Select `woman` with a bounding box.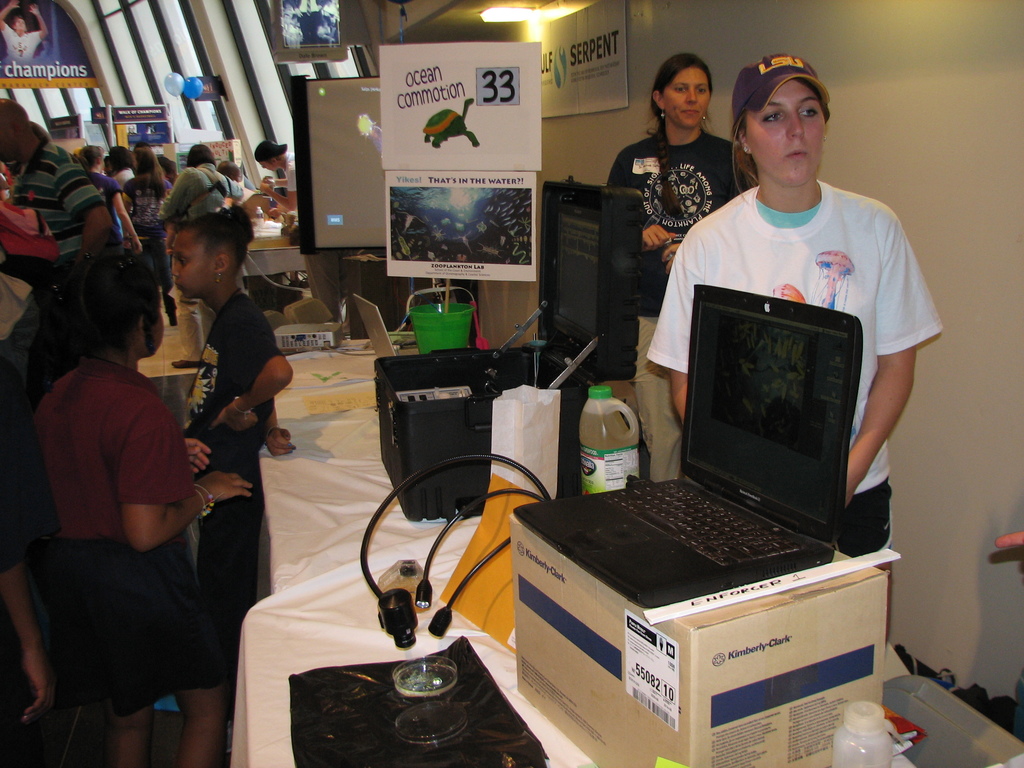
box(74, 145, 144, 259).
